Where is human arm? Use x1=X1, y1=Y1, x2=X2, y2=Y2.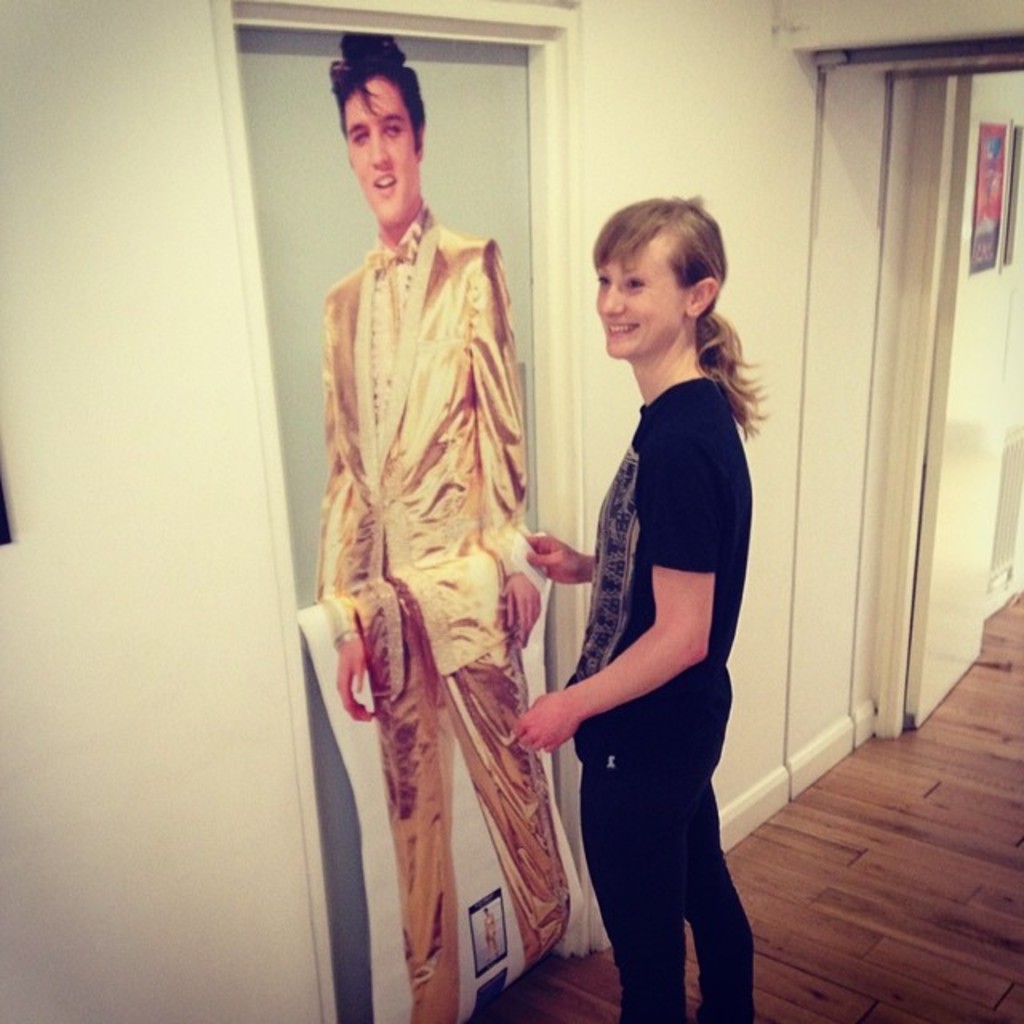
x1=557, y1=453, x2=741, y2=816.
